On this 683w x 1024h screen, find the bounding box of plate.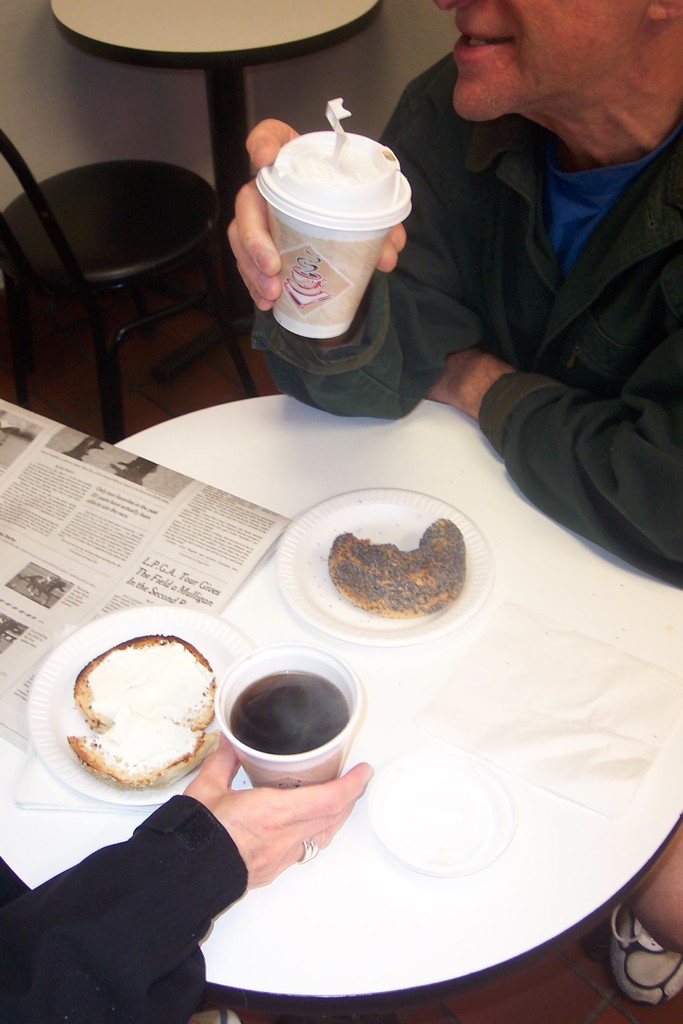
Bounding box: <box>276,492,494,639</box>.
